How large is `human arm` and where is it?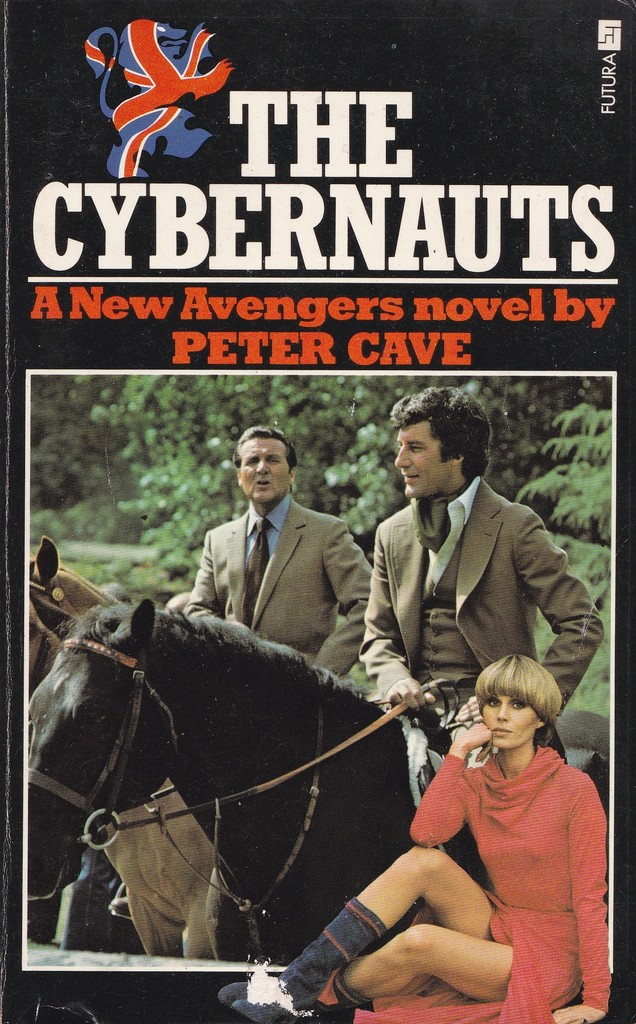
Bounding box: [548,772,612,1023].
